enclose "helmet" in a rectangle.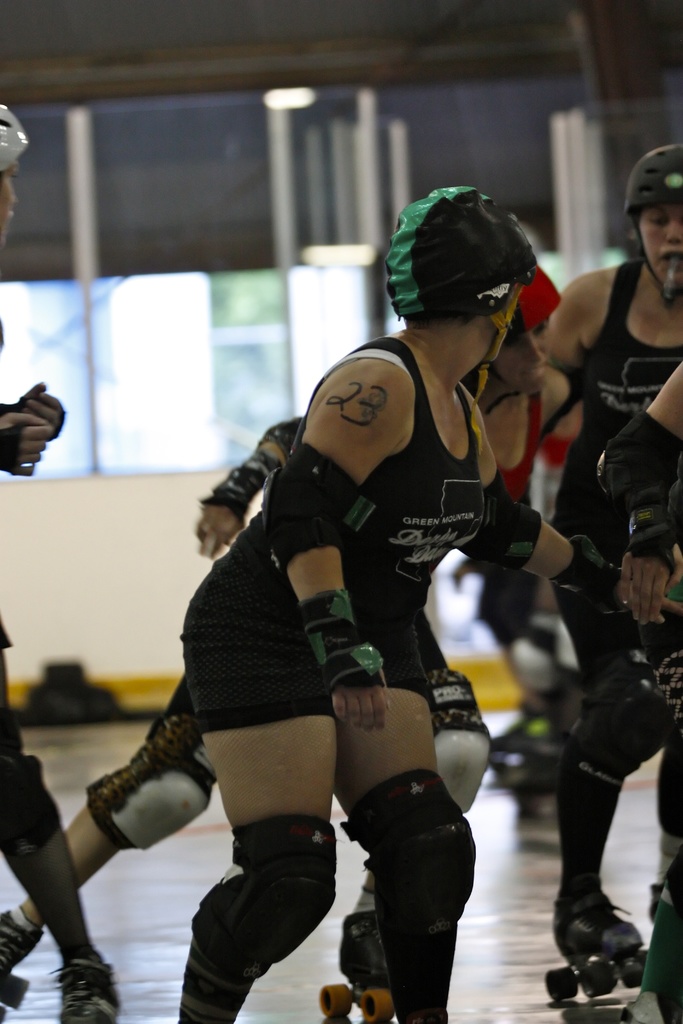
0, 106, 24, 174.
